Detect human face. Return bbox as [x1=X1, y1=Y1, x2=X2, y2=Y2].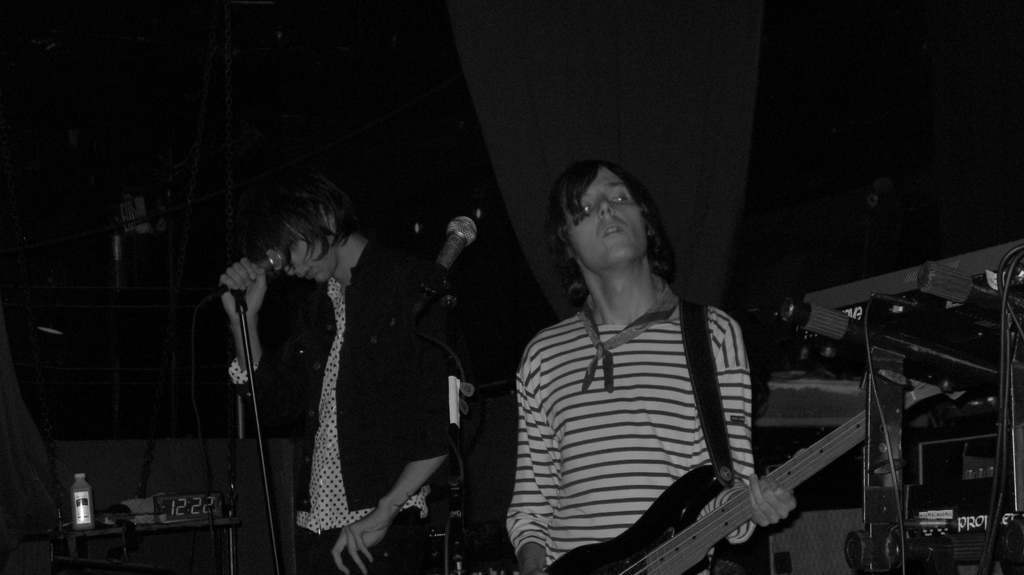
[x1=281, y1=239, x2=328, y2=281].
